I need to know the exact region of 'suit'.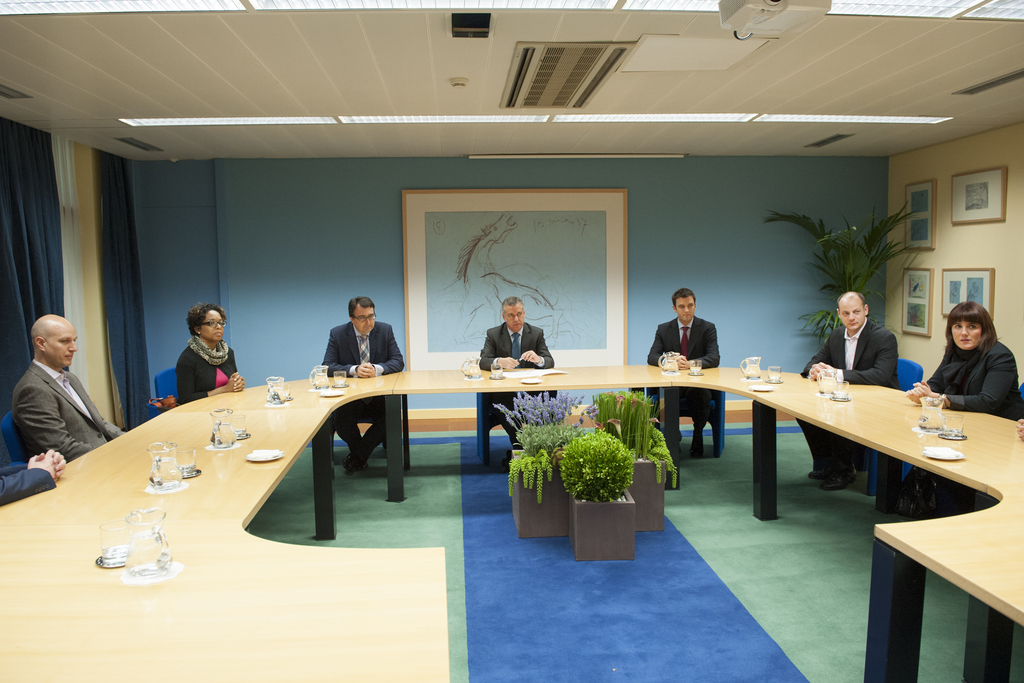
Region: (646, 320, 717, 451).
